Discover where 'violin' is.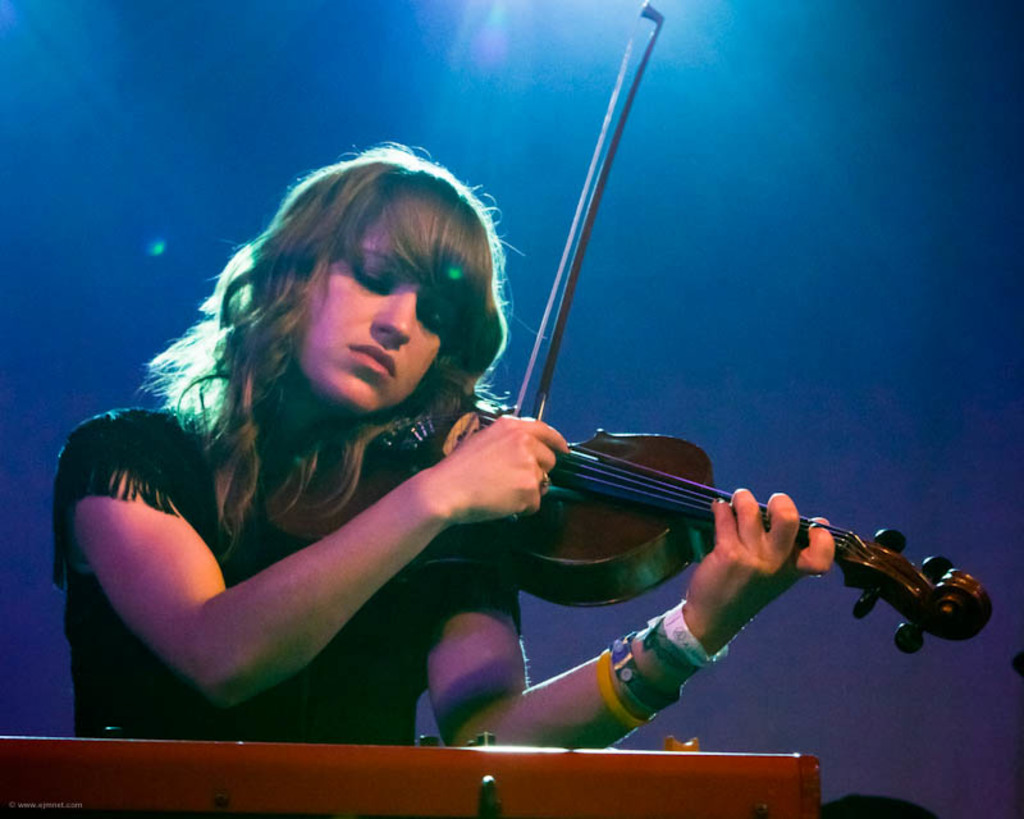
Discovered at bbox=[250, 0, 996, 663].
